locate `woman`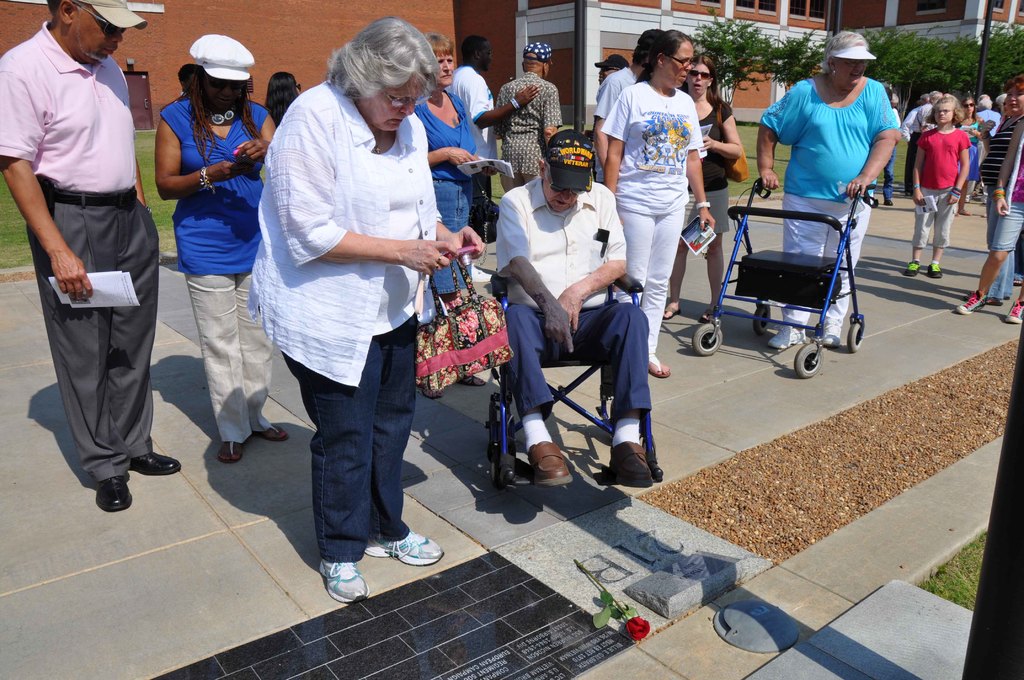
l=662, t=55, r=750, b=319
